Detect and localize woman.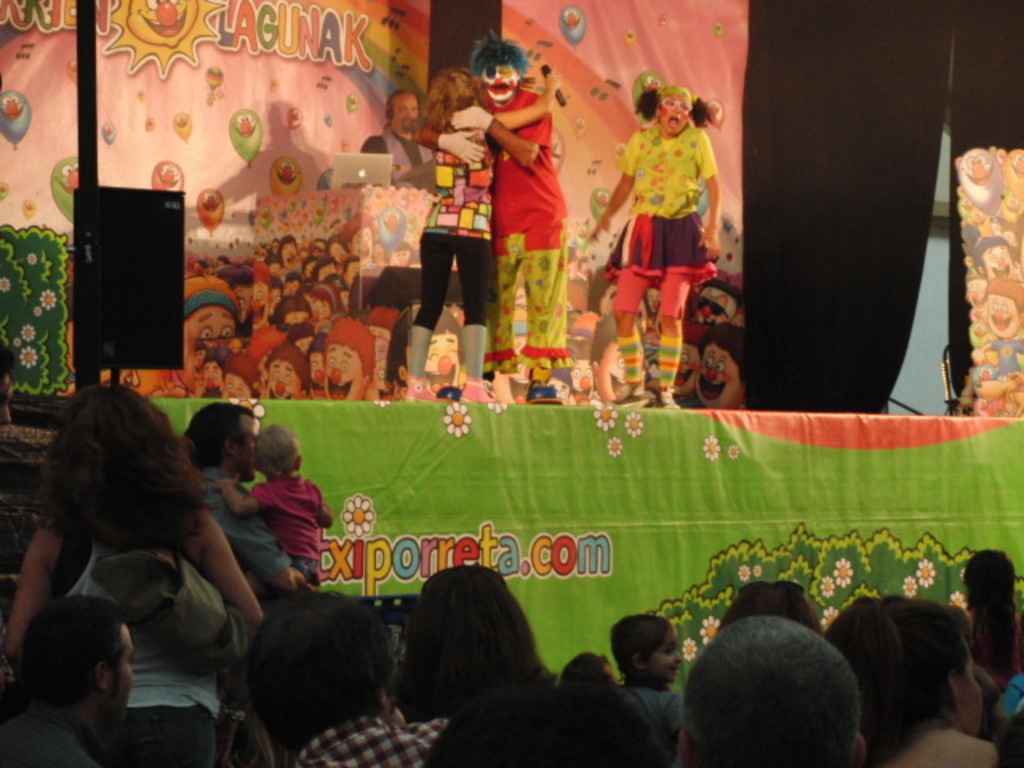
Localized at 955,546,1022,694.
